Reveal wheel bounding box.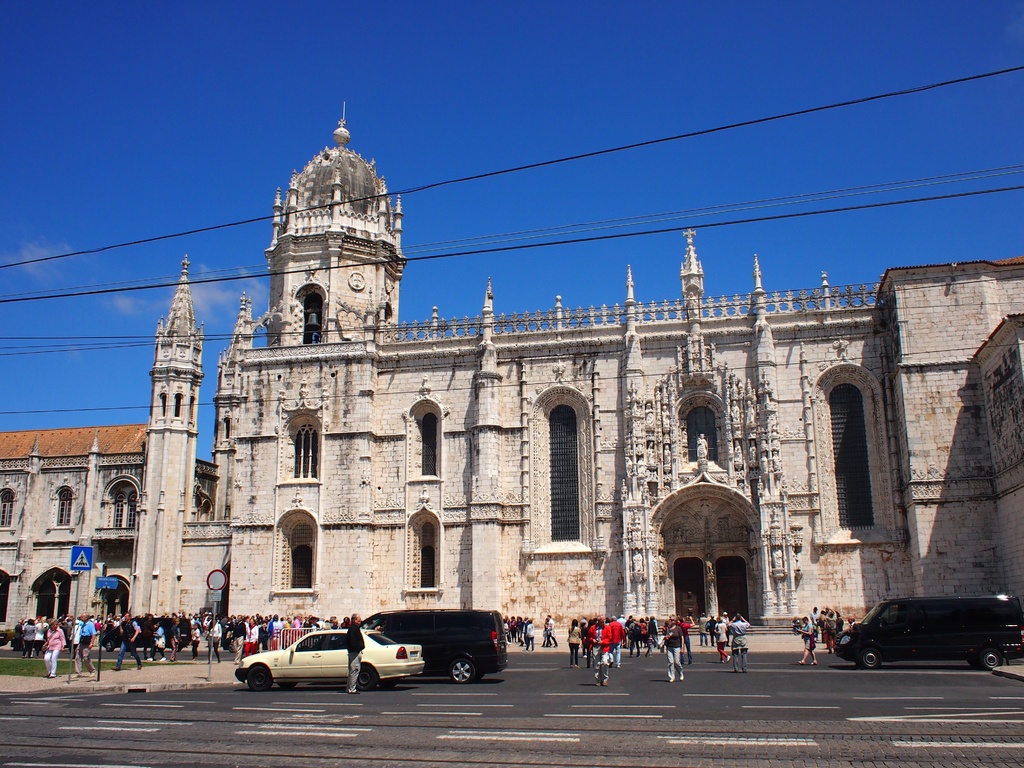
Revealed: 380:681:399:687.
